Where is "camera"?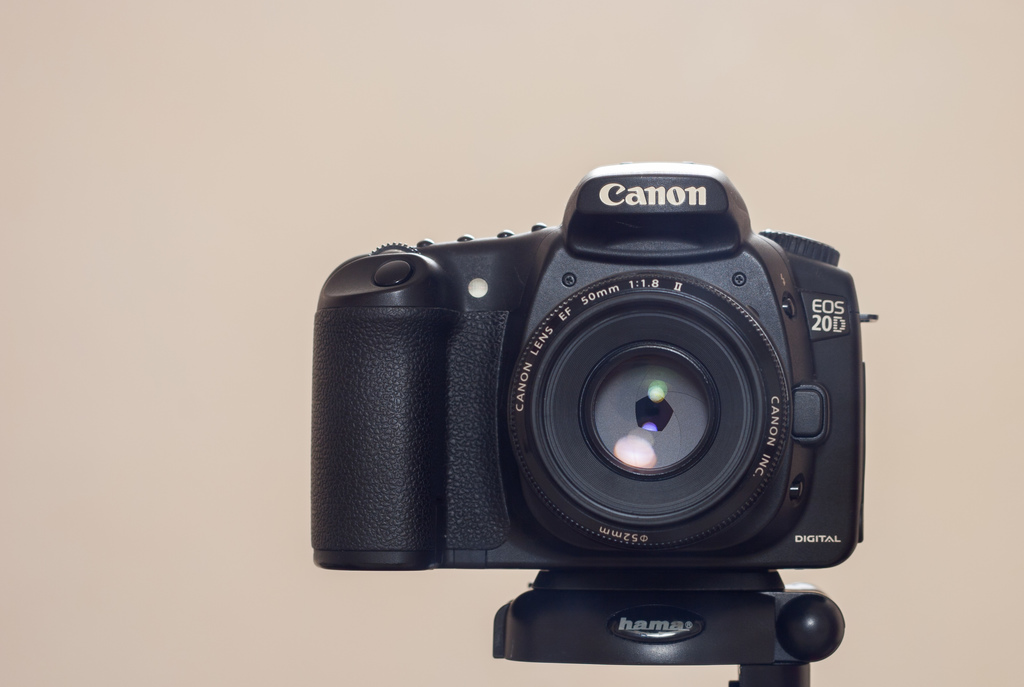
region(308, 161, 865, 569).
